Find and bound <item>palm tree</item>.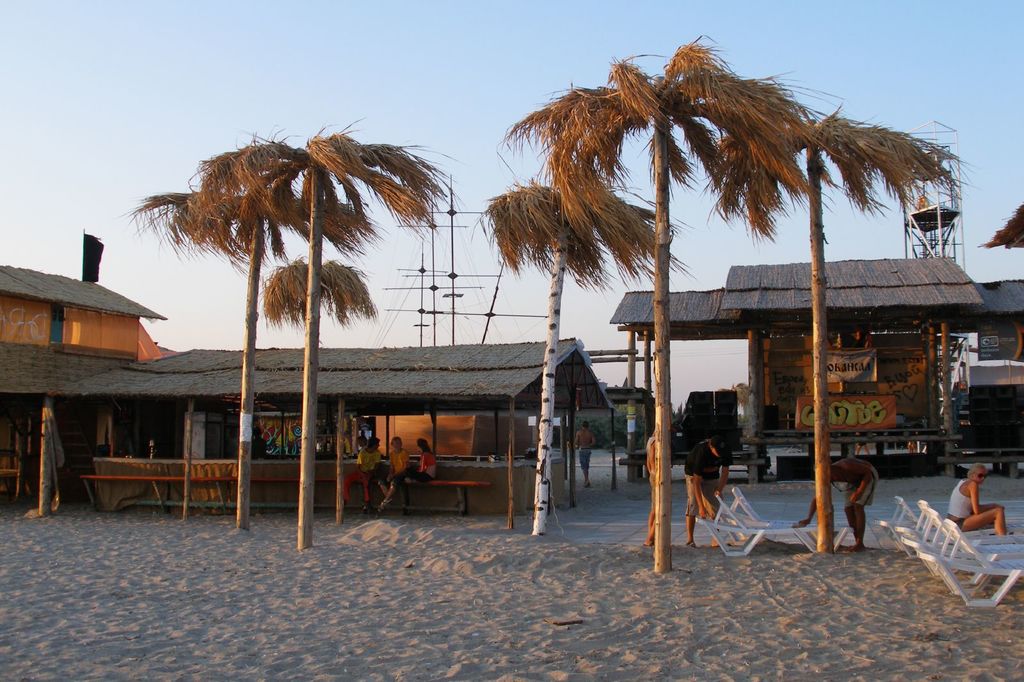
Bound: x1=275, y1=127, x2=424, y2=519.
